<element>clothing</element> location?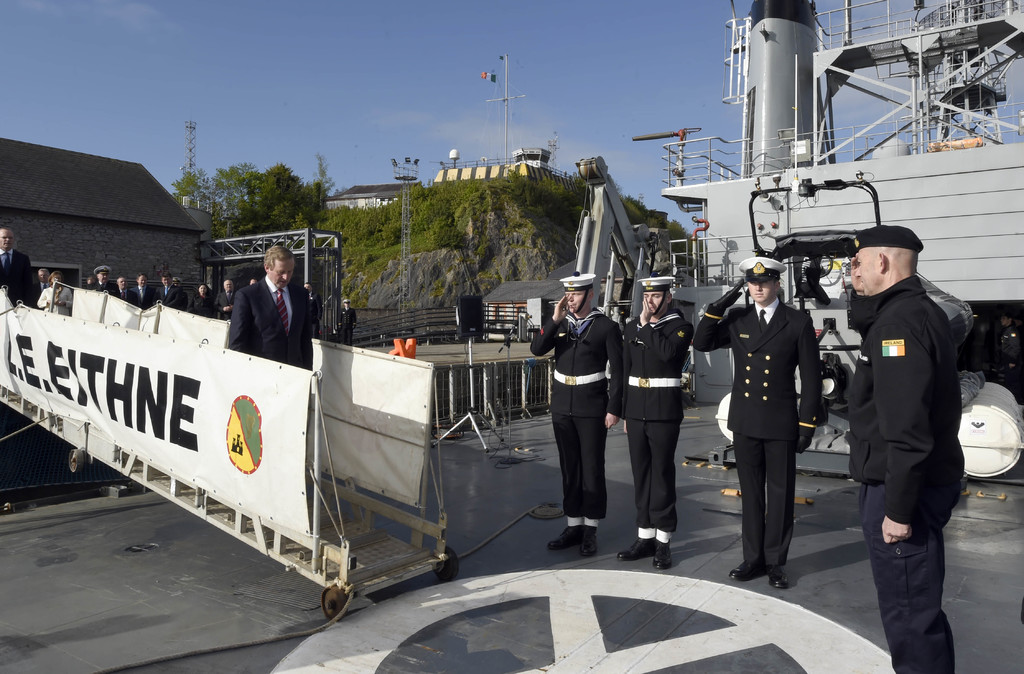
[x1=614, y1=306, x2=695, y2=532]
